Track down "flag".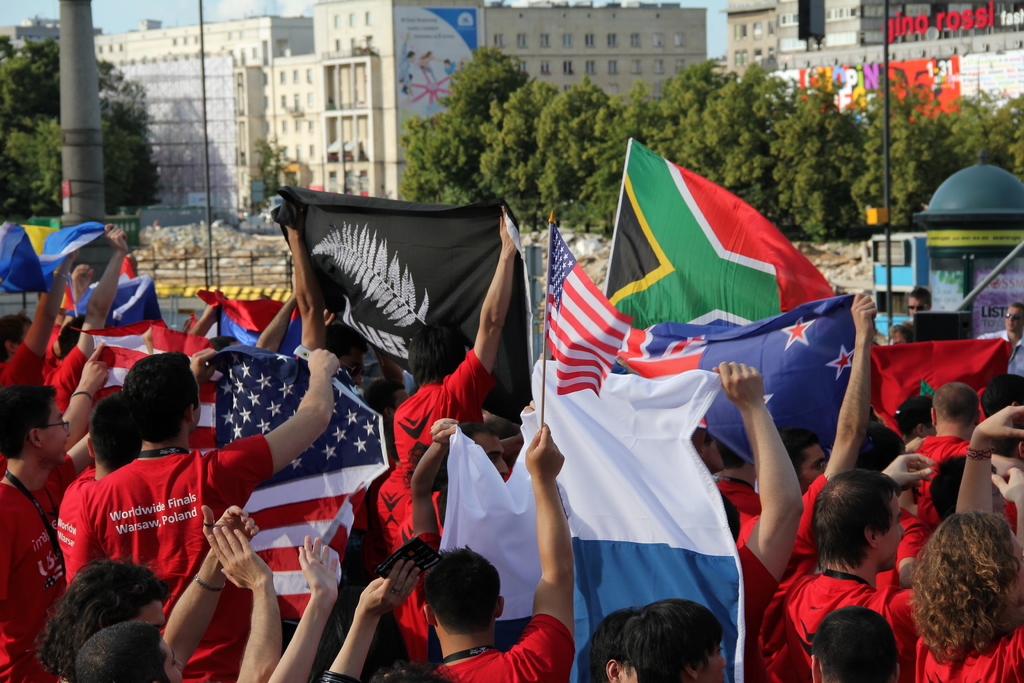
Tracked to 142 314 204 368.
